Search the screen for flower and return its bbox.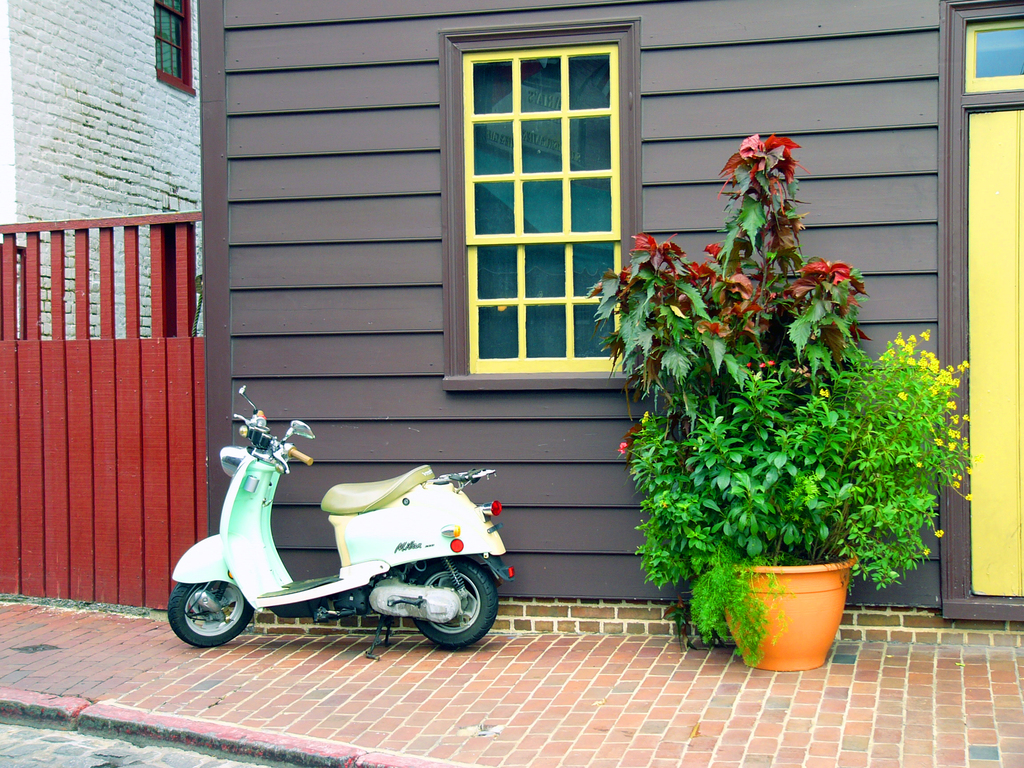
Found: select_region(760, 362, 764, 367).
